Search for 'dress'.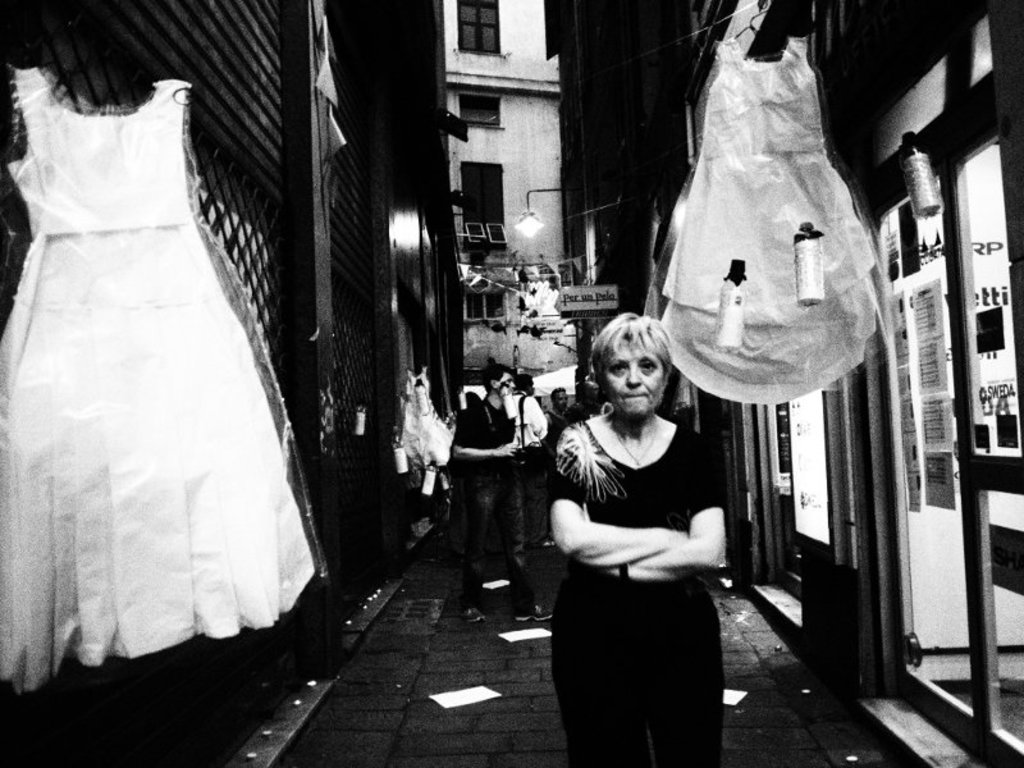
Found at rect(0, 65, 316, 690).
